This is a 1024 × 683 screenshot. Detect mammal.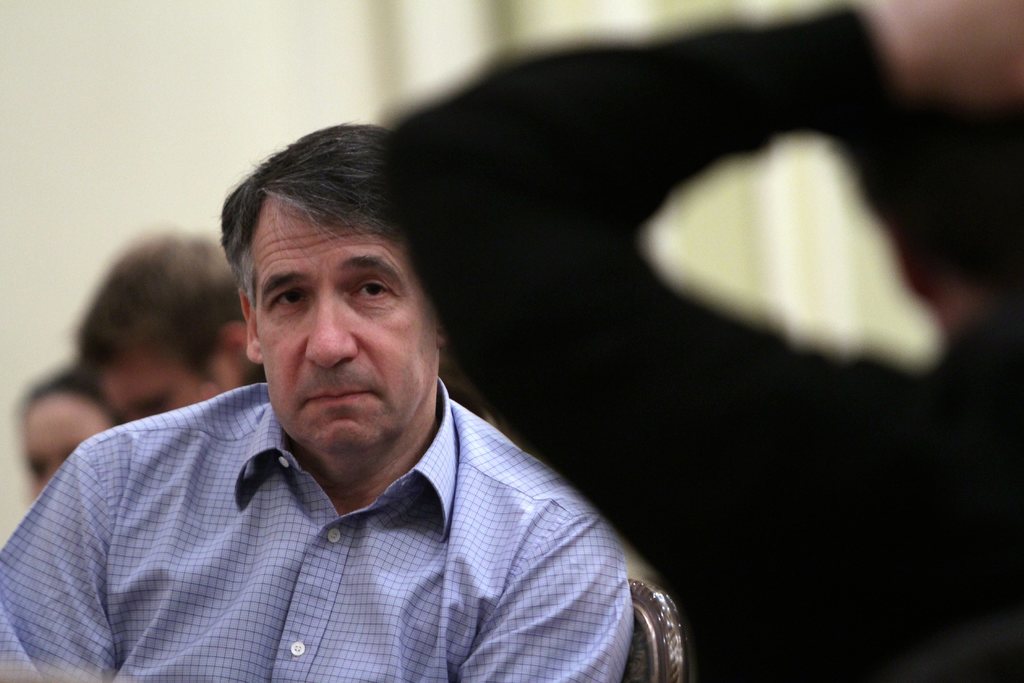
[x1=19, y1=356, x2=120, y2=506].
